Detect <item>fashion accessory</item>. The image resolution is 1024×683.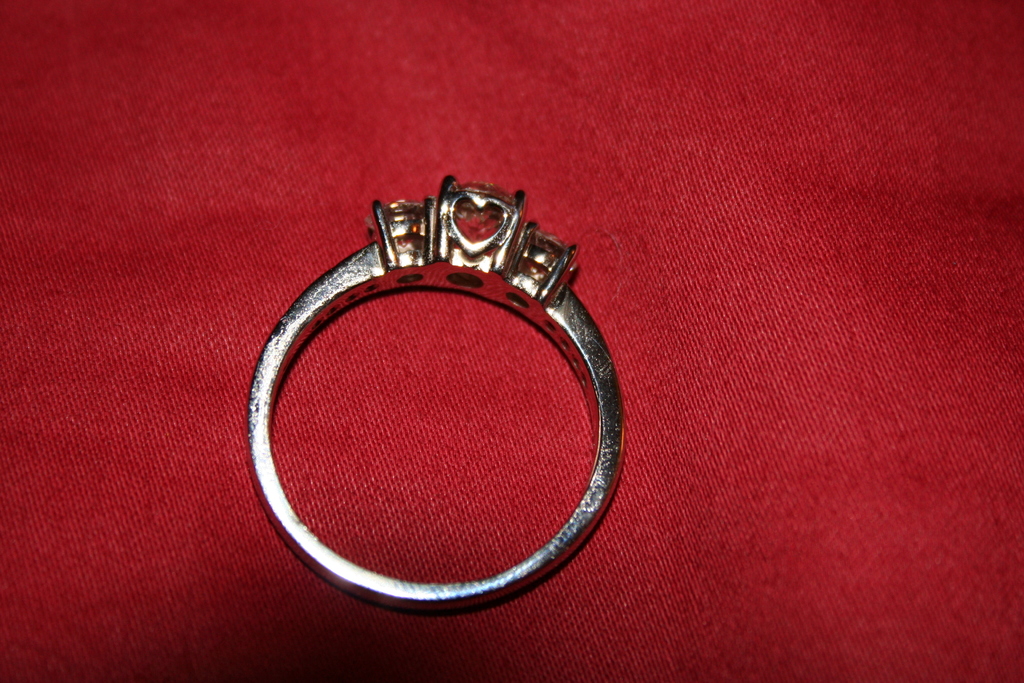
[x1=246, y1=176, x2=625, y2=616].
